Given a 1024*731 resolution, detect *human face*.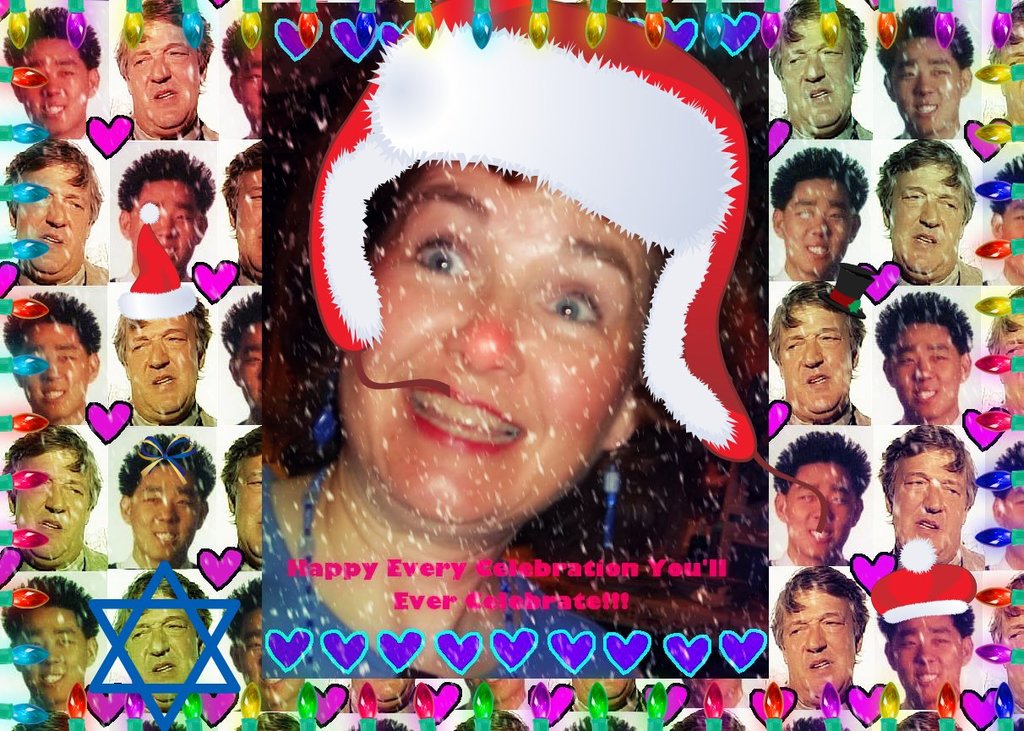
left=17, top=323, right=91, bottom=423.
